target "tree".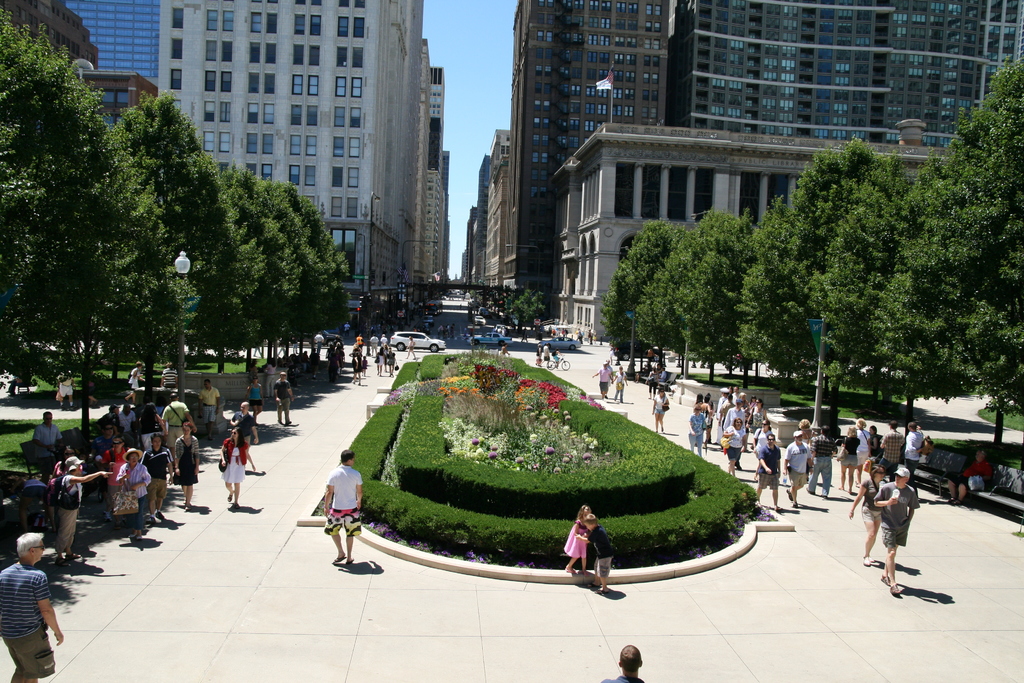
Target region: BBox(813, 167, 924, 422).
